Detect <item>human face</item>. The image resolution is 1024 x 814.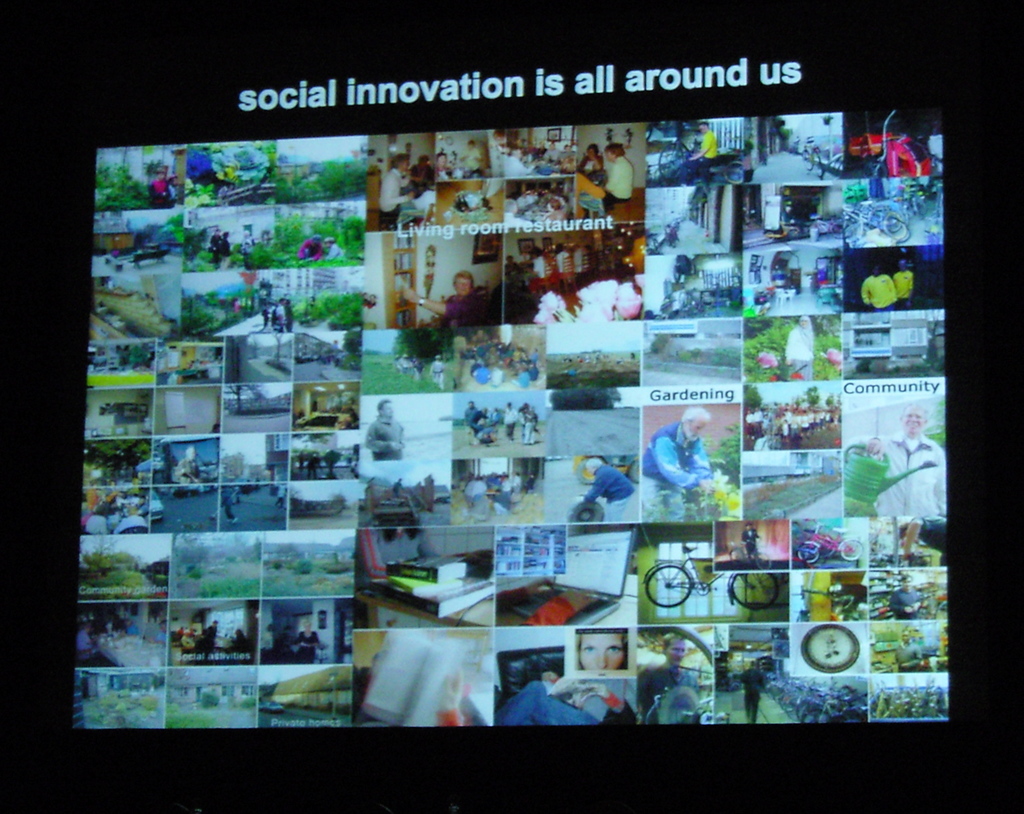
{"x1": 669, "y1": 637, "x2": 684, "y2": 666}.
